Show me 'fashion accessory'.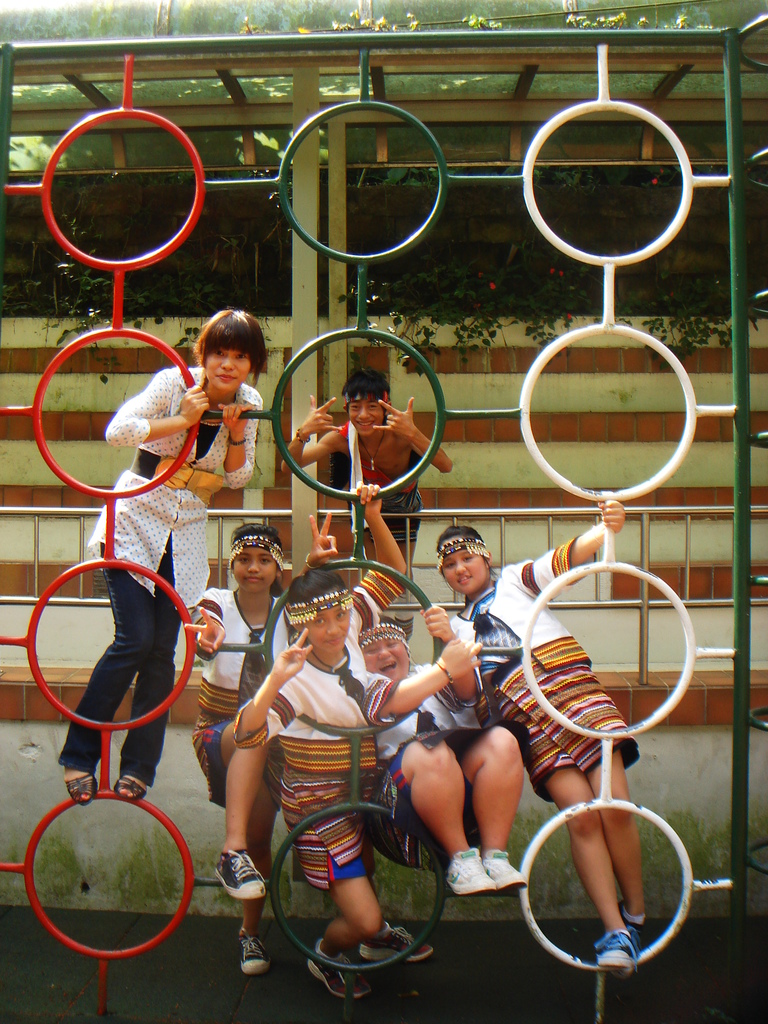
'fashion accessory' is here: bbox=[114, 776, 145, 797].
